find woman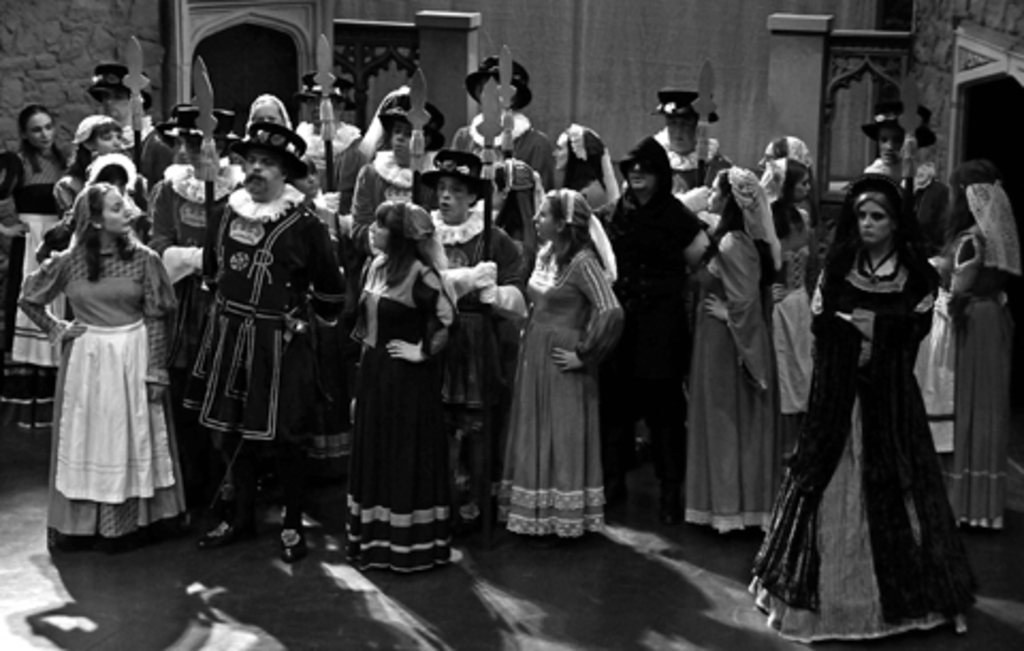
box=[762, 154, 811, 414]
